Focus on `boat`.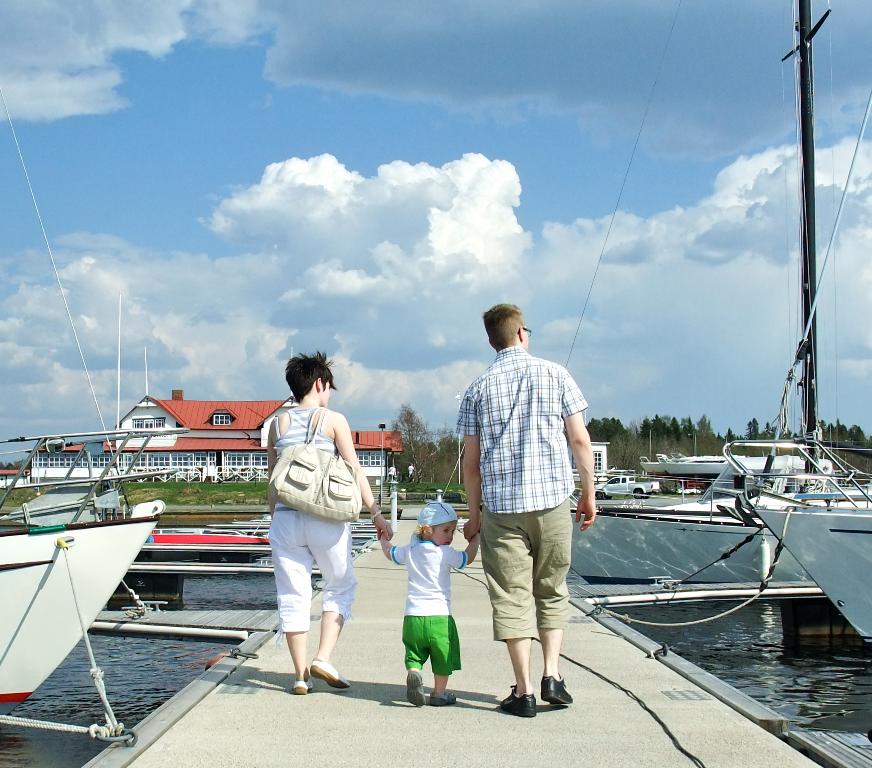
Focused at select_region(718, 438, 871, 652).
